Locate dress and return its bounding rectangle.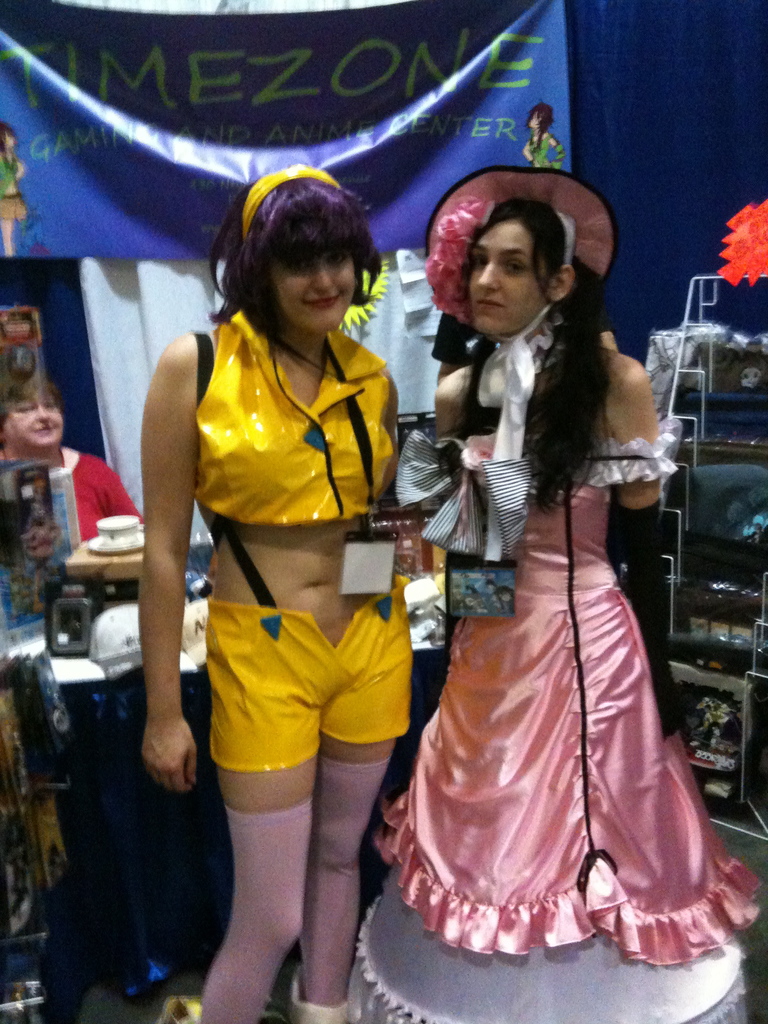
(373,435,761,966).
